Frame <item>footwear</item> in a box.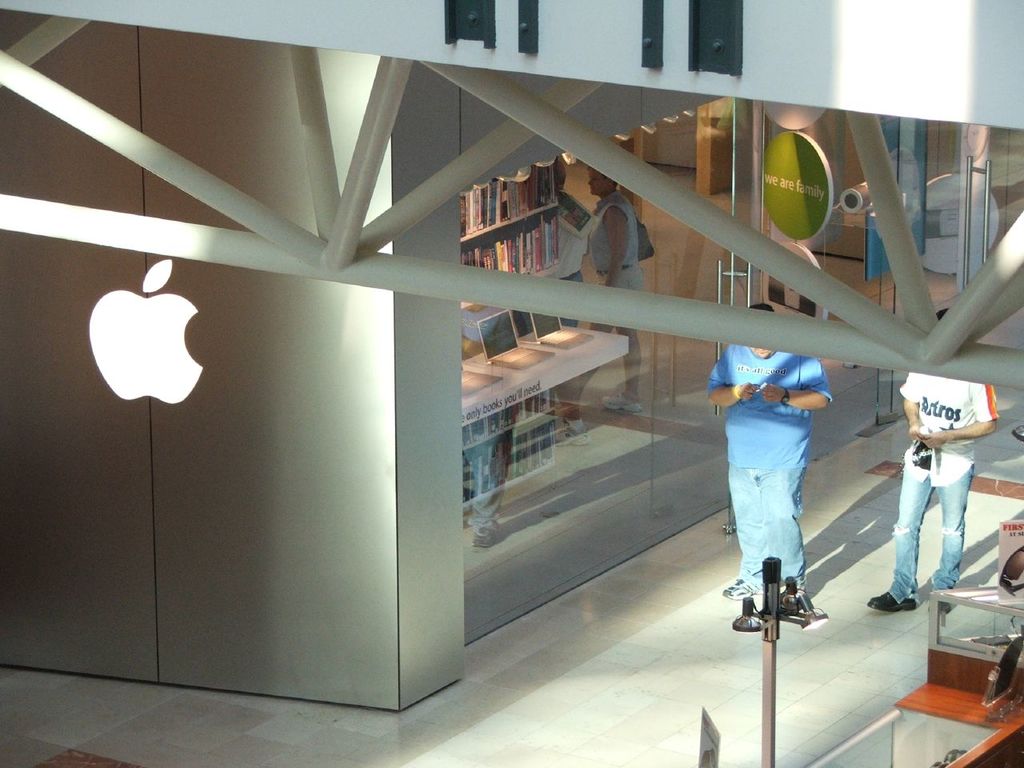
<region>870, 590, 918, 610</region>.
